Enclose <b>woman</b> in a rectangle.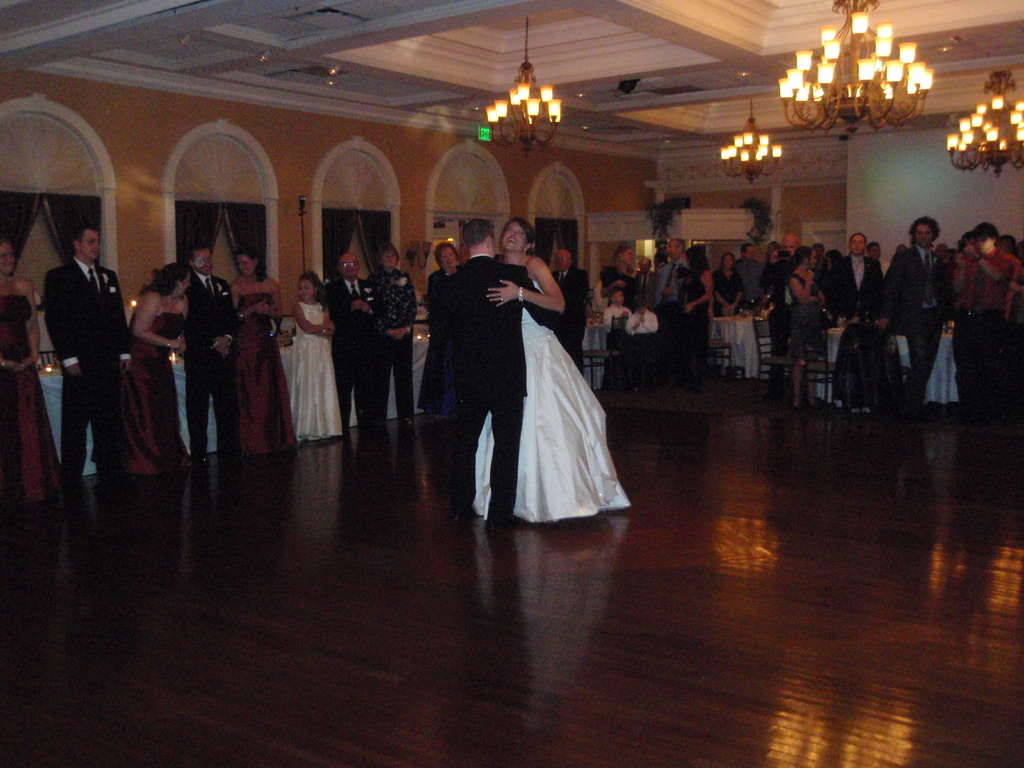
box=[714, 252, 746, 316].
